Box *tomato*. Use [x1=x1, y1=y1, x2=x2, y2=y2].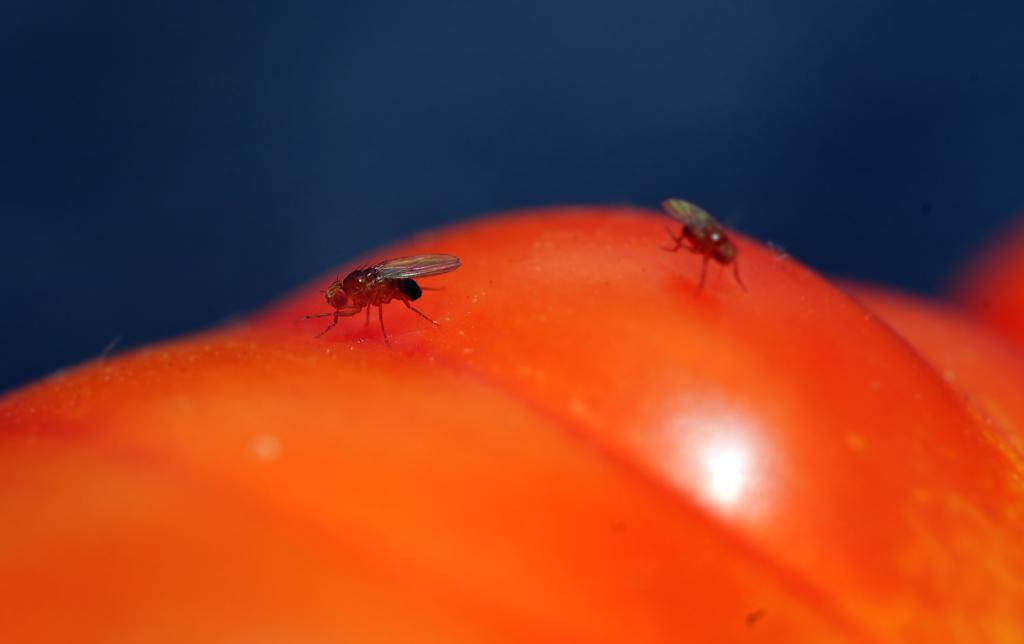
[x1=0, y1=196, x2=1023, y2=643].
